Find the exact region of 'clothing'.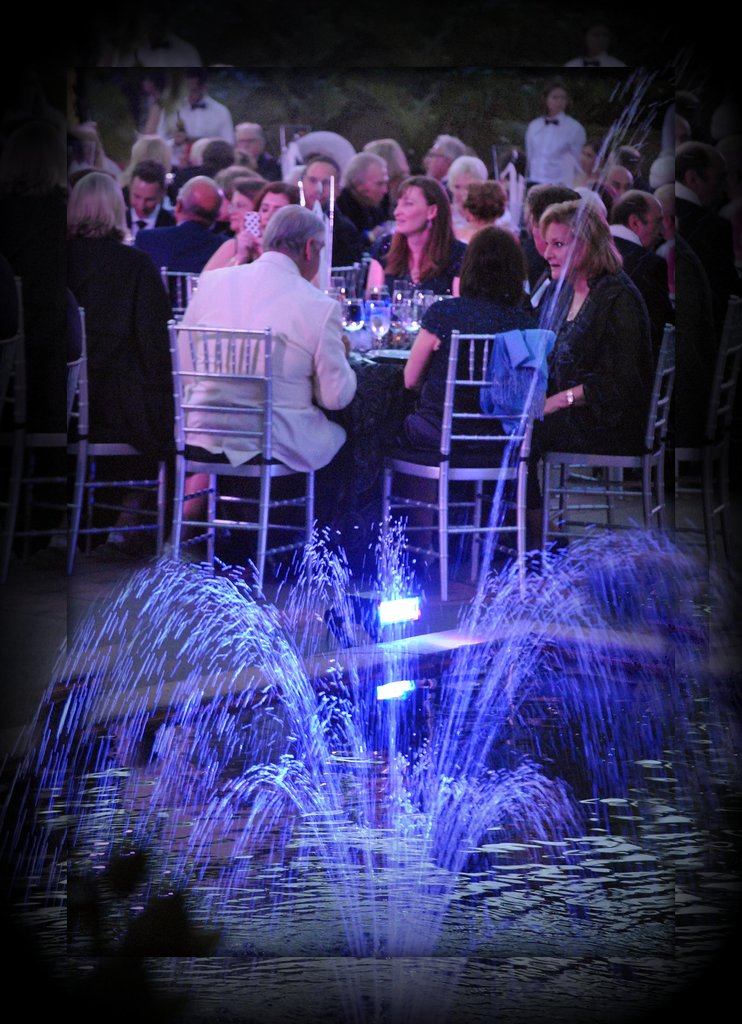
Exact region: (left=70, top=151, right=126, bottom=184).
